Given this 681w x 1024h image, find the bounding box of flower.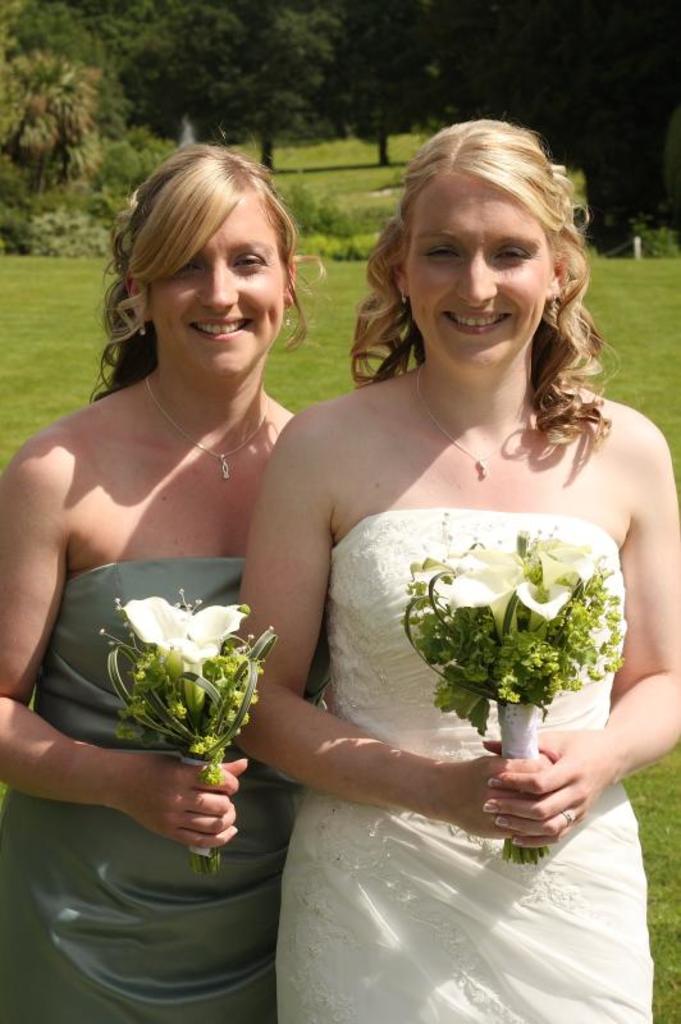
x1=115 y1=590 x2=246 y2=678.
